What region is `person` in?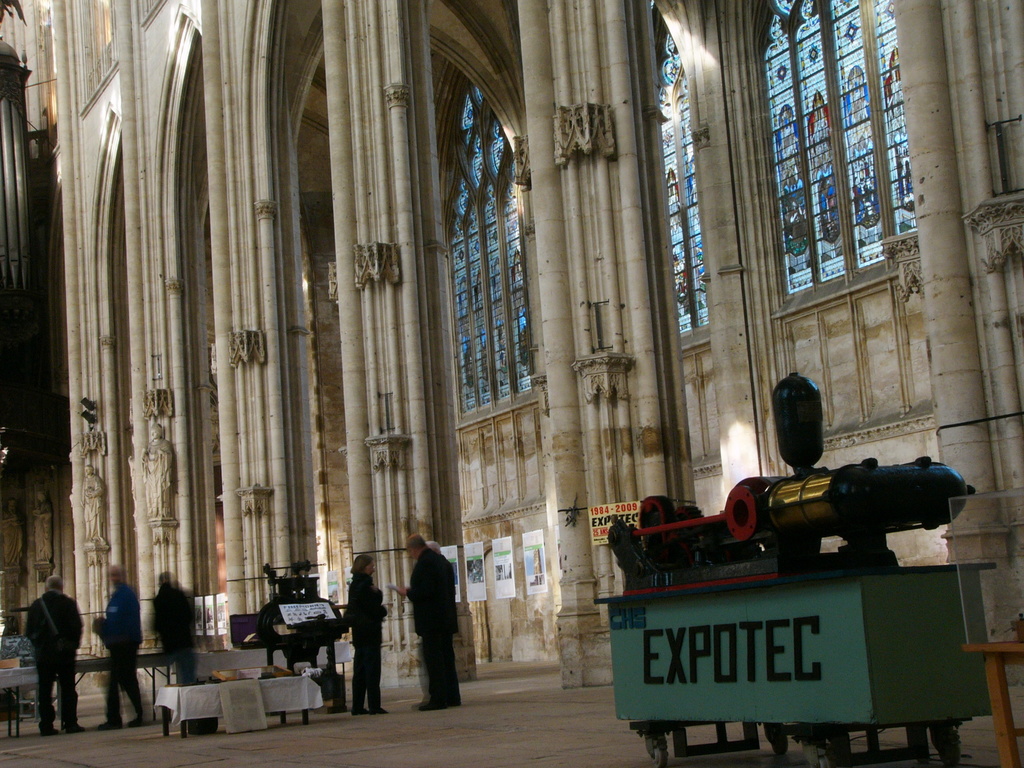
19, 575, 84, 729.
